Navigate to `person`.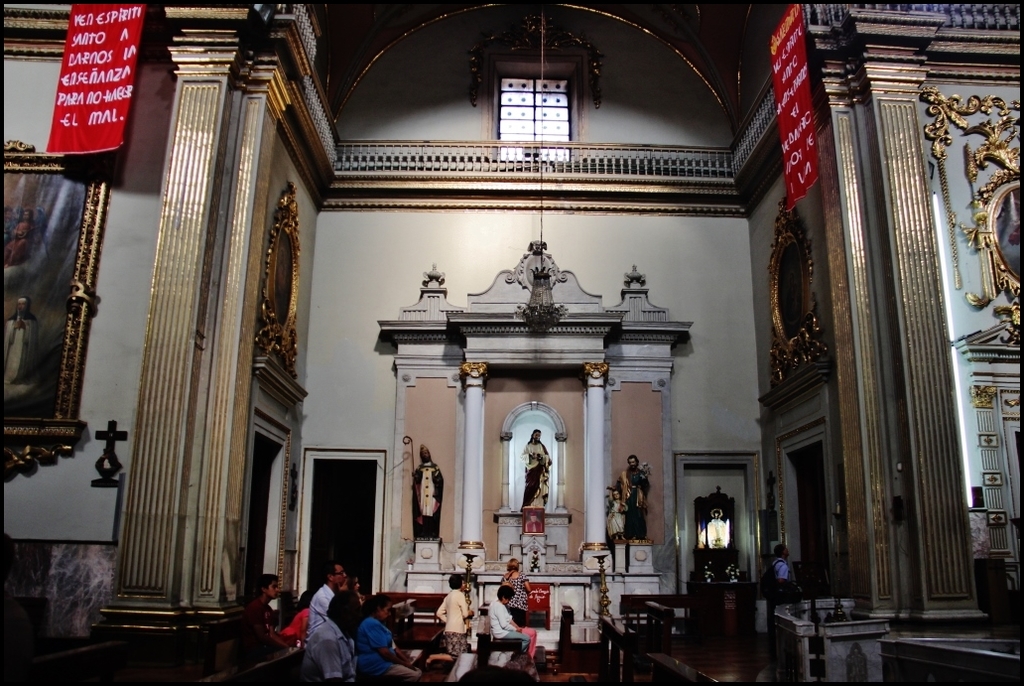
Navigation target: (left=603, top=487, right=632, bottom=543).
